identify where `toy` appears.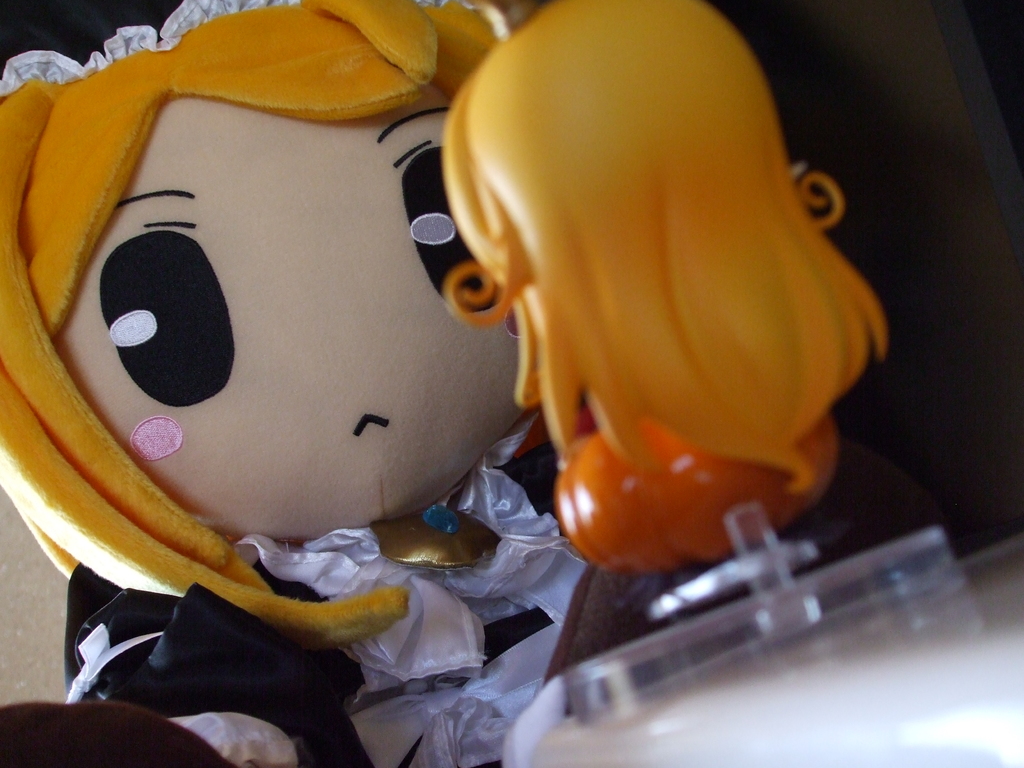
Appears at region(0, 0, 753, 767).
